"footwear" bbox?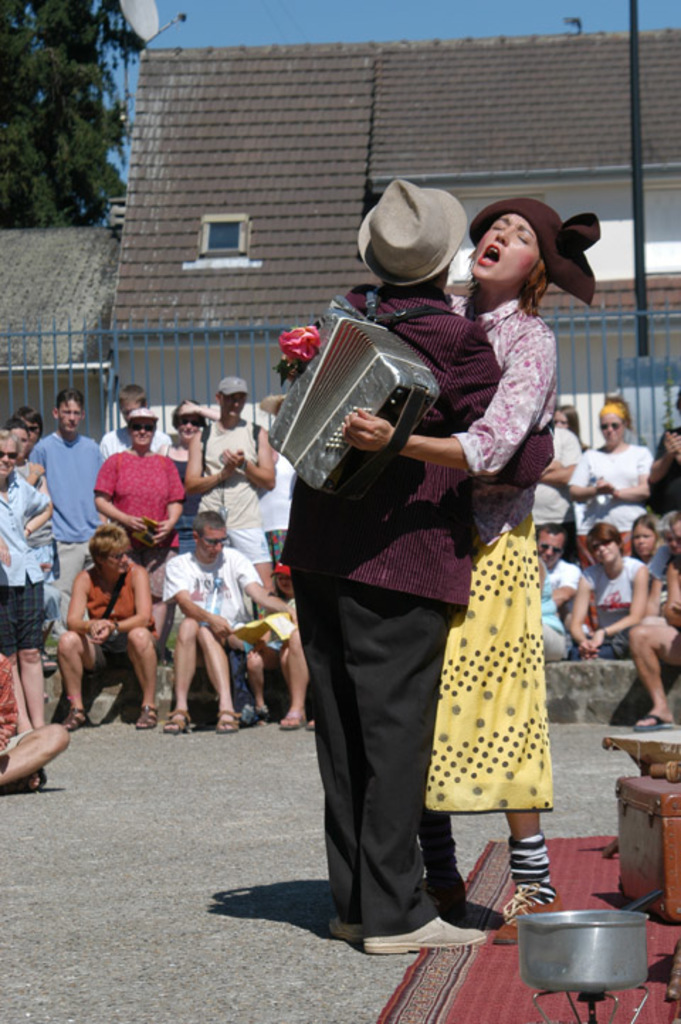
bbox=(136, 712, 159, 726)
